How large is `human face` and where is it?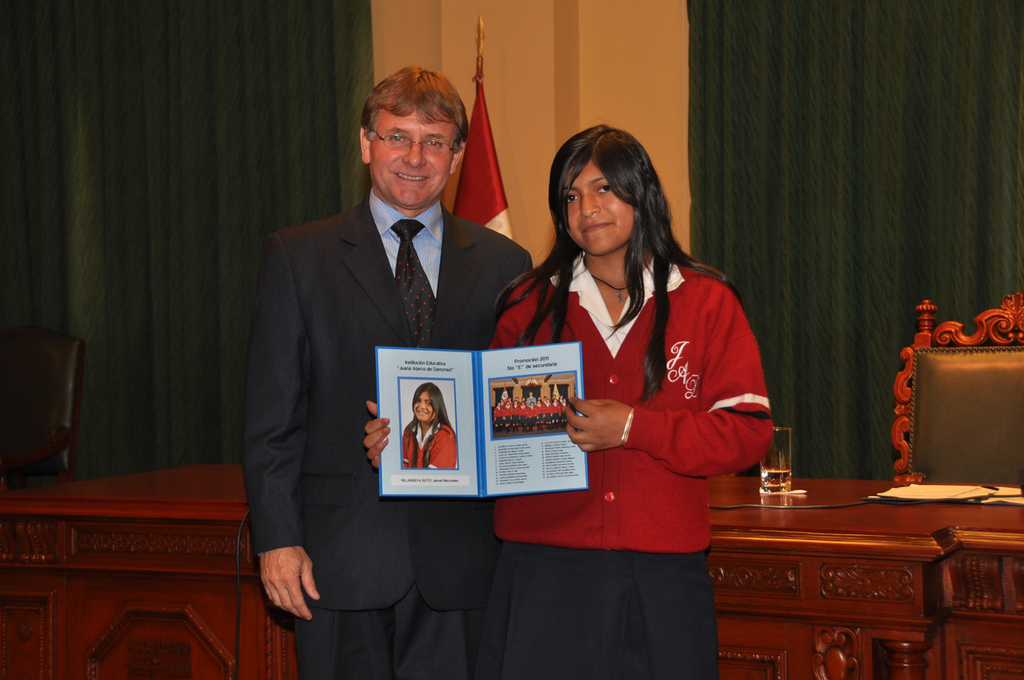
Bounding box: locate(562, 168, 640, 253).
